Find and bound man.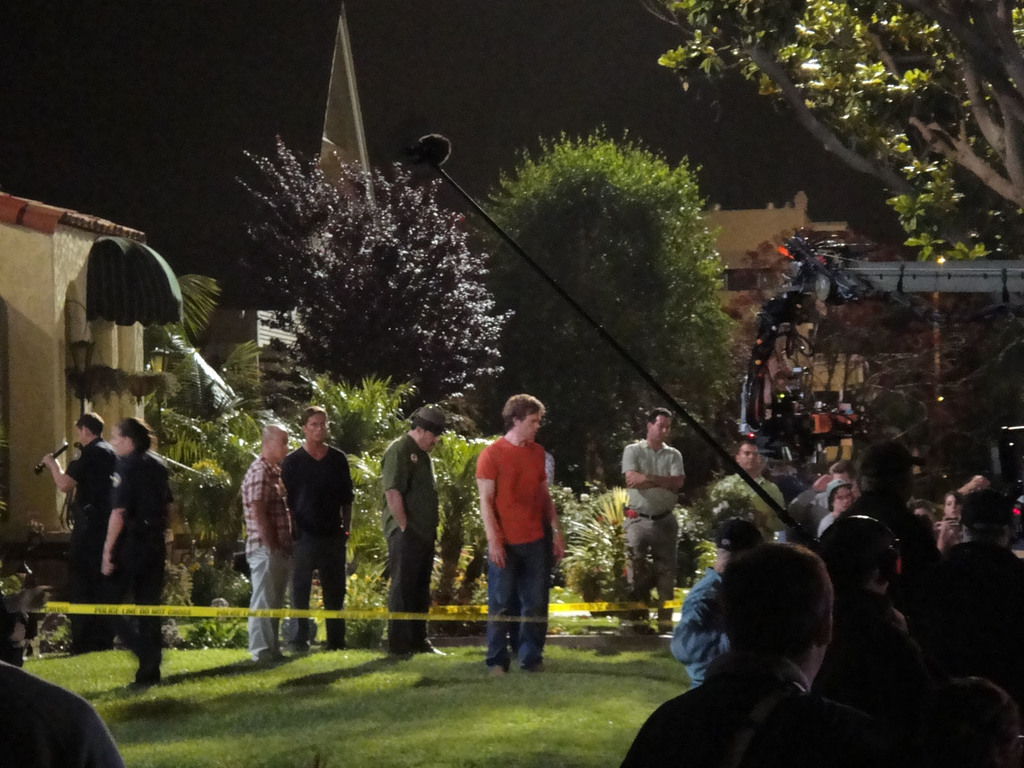
Bound: [237, 421, 298, 667].
